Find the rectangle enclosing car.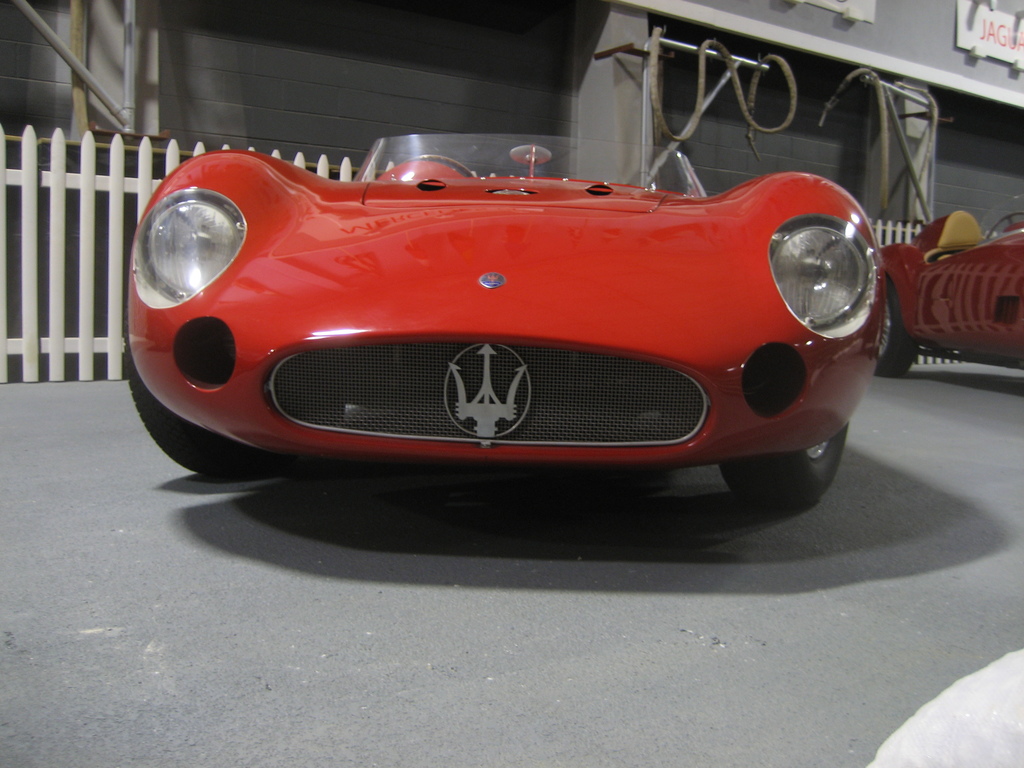
<bbox>878, 208, 1023, 378</bbox>.
